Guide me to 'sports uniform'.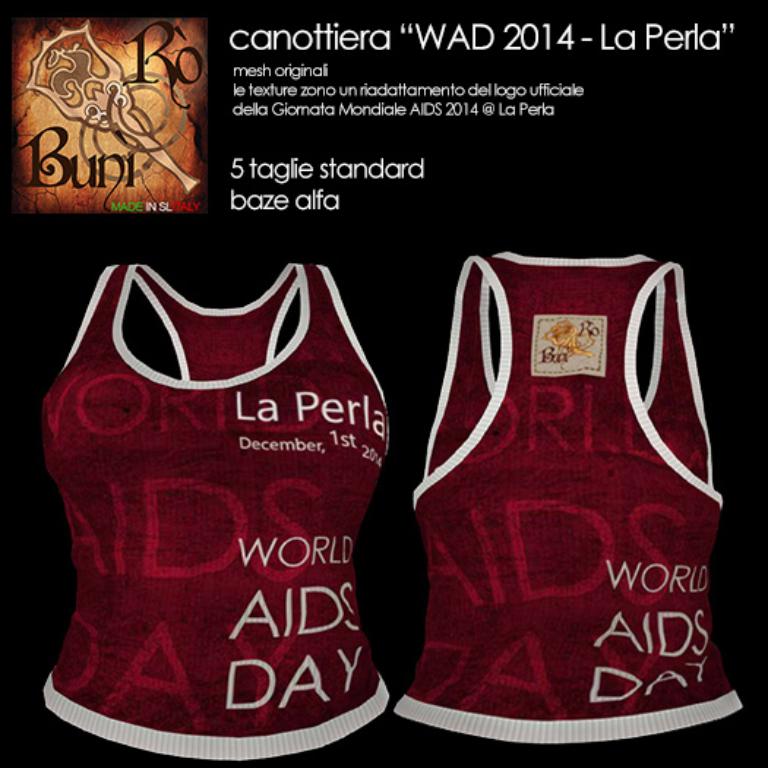
Guidance: x1=373 y1=237 x2=759 y2=745.
